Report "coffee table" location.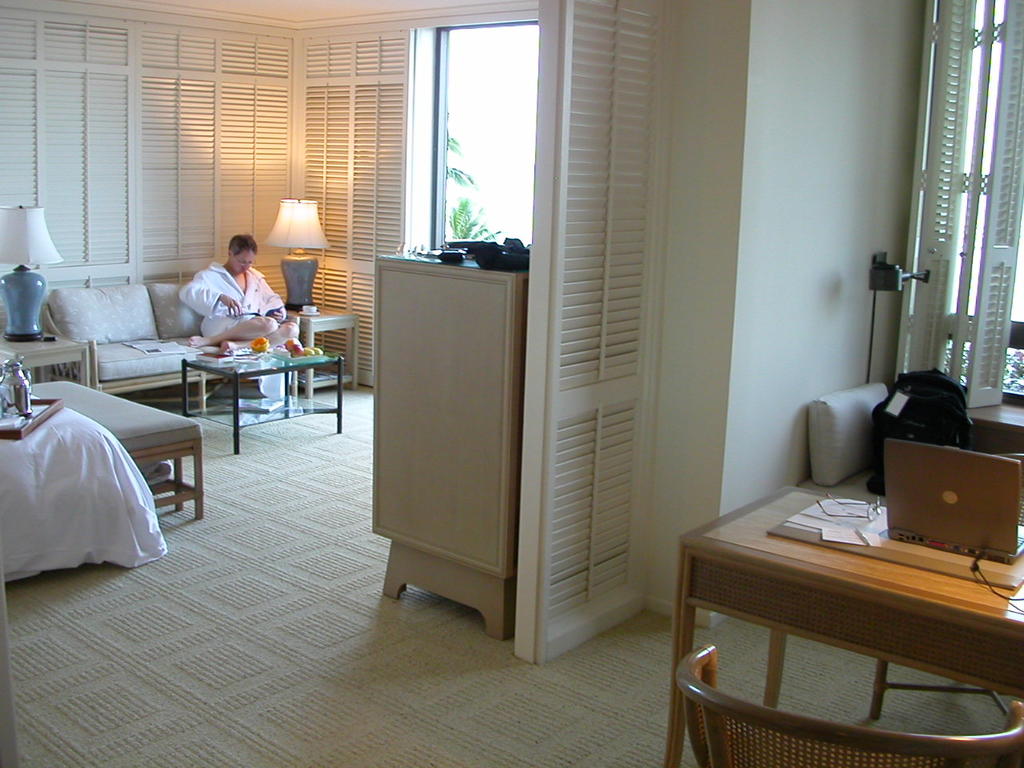
Report: 674 479 1023 767.
